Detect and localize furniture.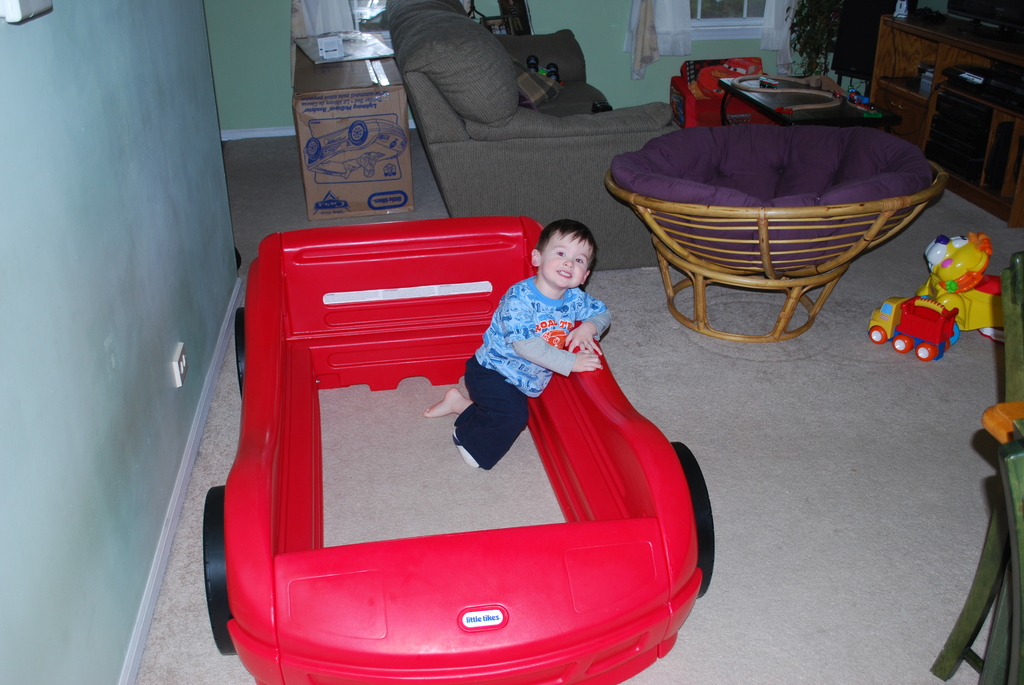
Localized at box(862, 6, 1023, 230).
